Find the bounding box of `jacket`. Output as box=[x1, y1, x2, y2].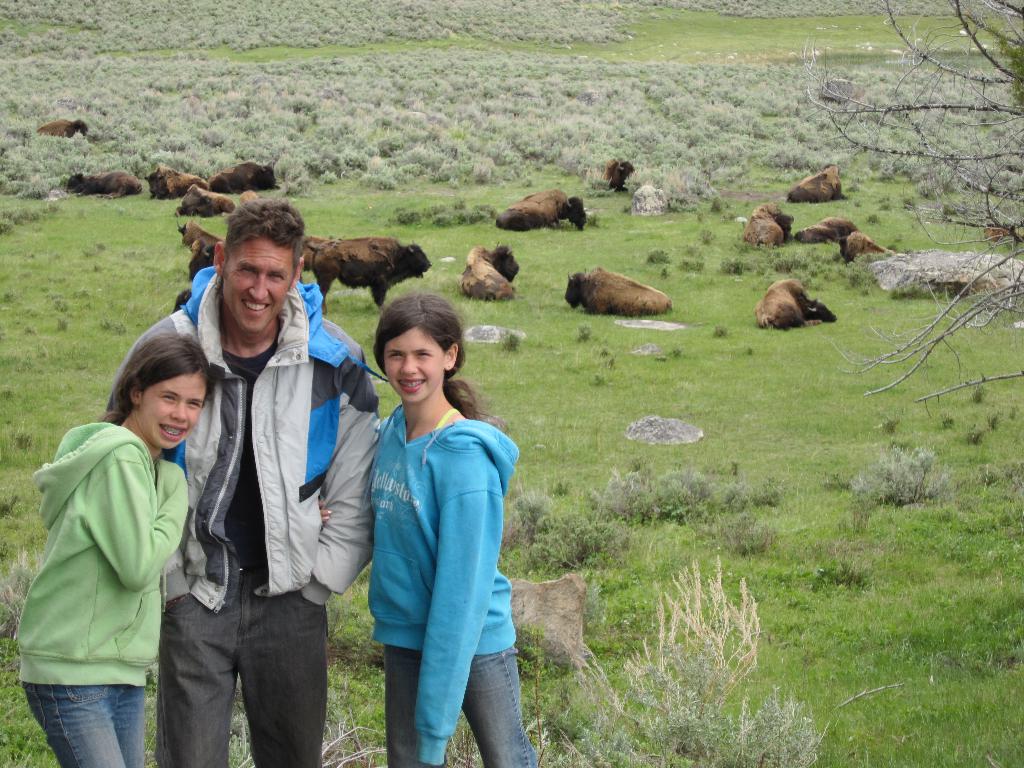
box=[125, 262, 386, 612].
